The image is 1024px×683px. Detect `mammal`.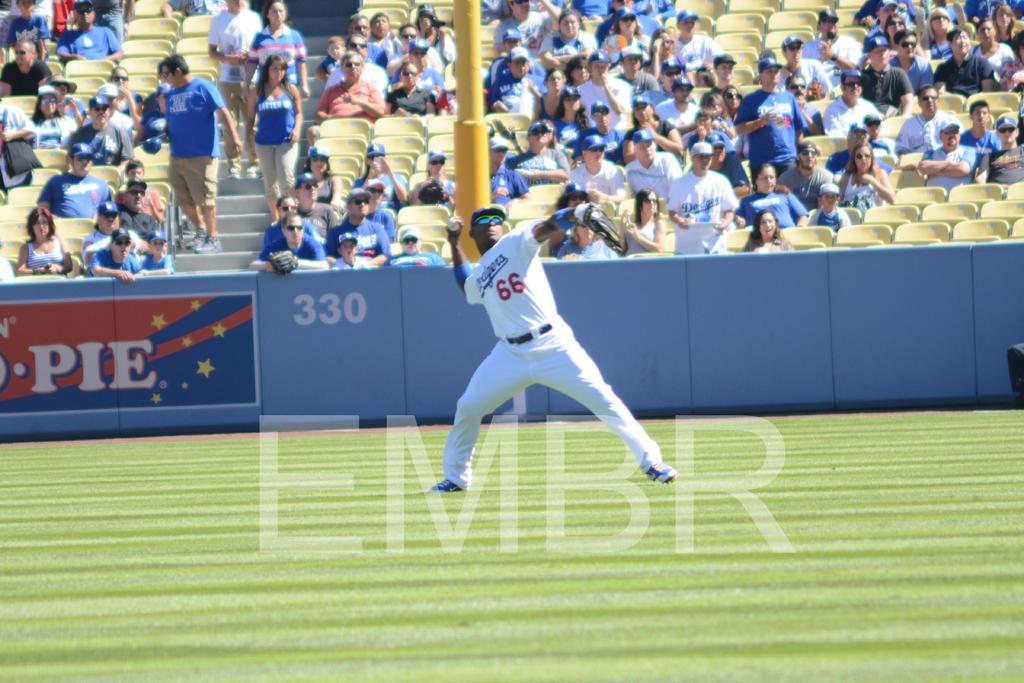
Detection: locate(620, 188, 664, 249).
